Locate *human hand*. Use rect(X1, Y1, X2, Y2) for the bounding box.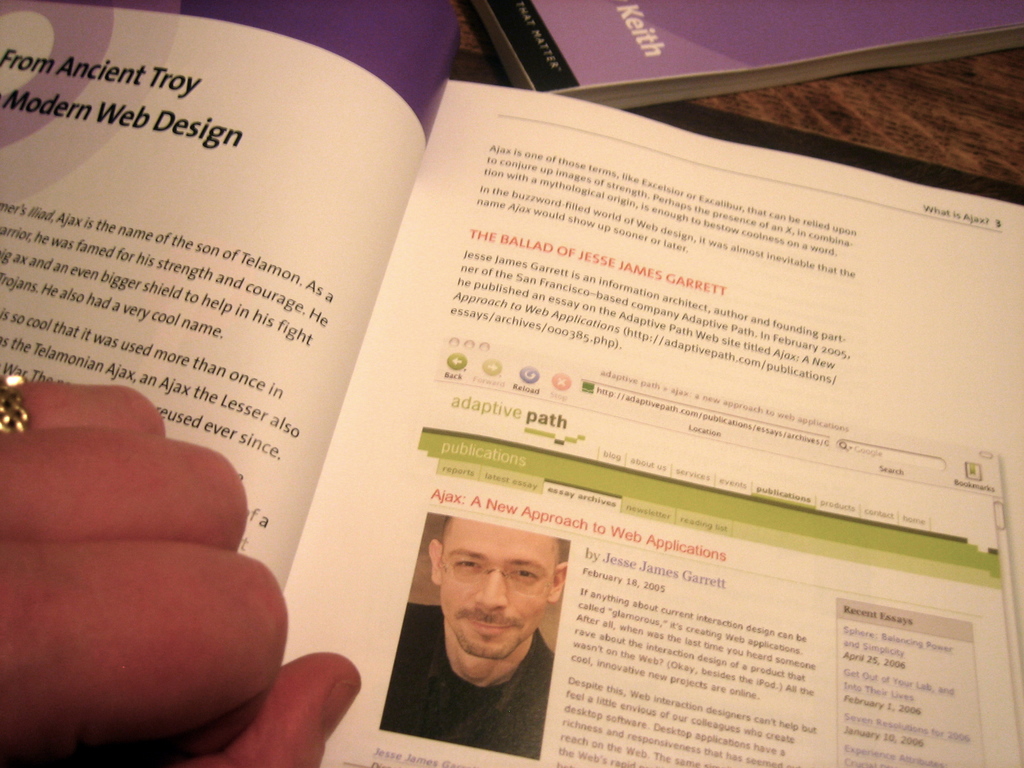
rect(0, 380, 361, 767).
